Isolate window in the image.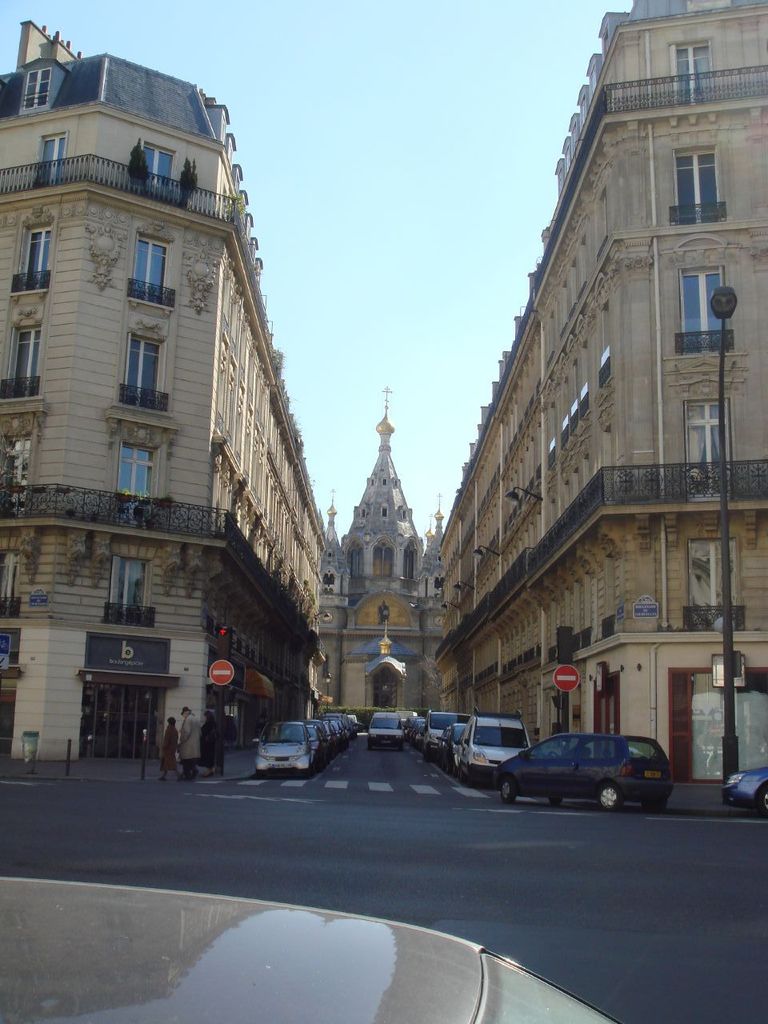
Isolated region: l=403, t=540, r=412, b=577.
